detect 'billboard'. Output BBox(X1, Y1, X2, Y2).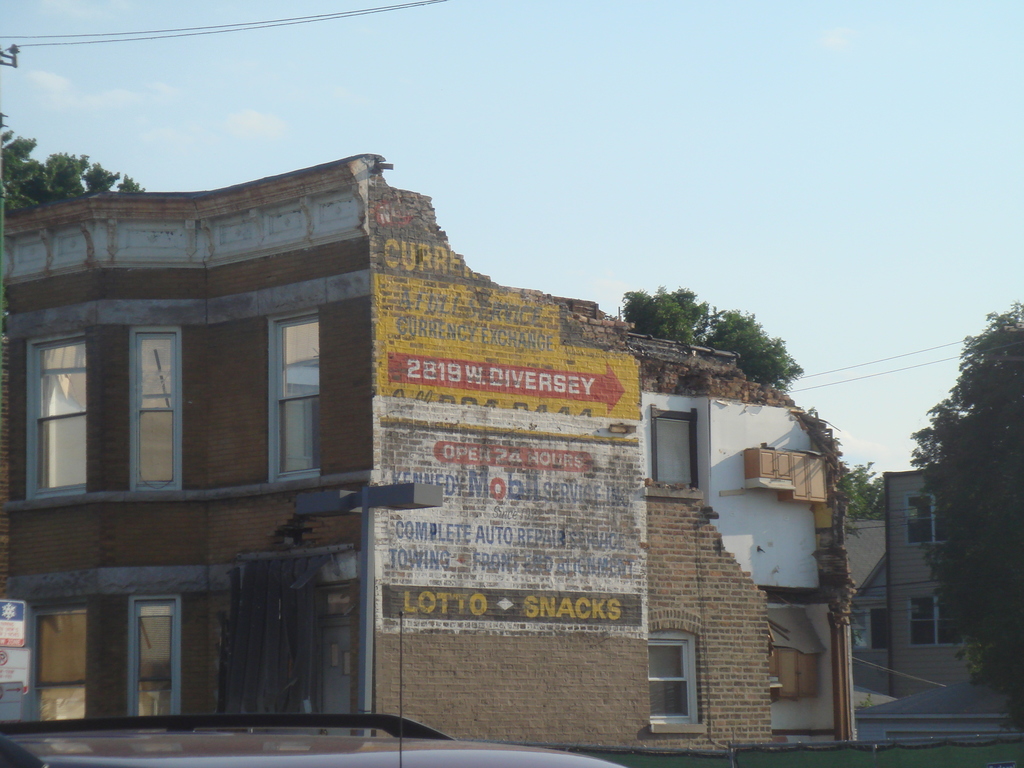
BBox(0, 591, 26, 648).
